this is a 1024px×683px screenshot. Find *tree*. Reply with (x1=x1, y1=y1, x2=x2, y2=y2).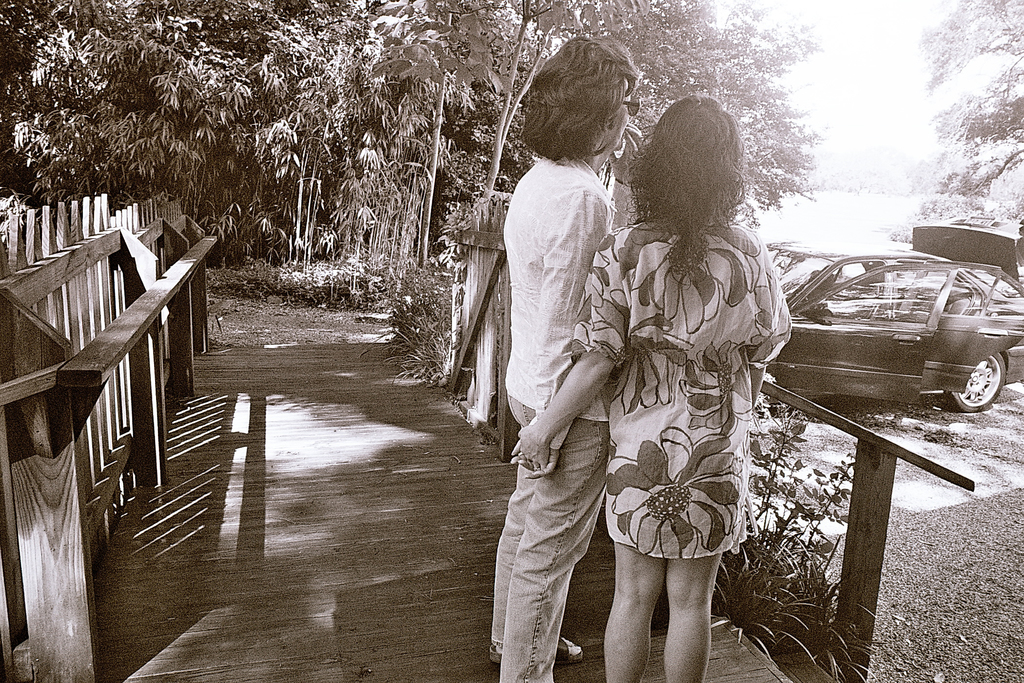
(x1=918, y1=0, x2=1023, y2=98).
